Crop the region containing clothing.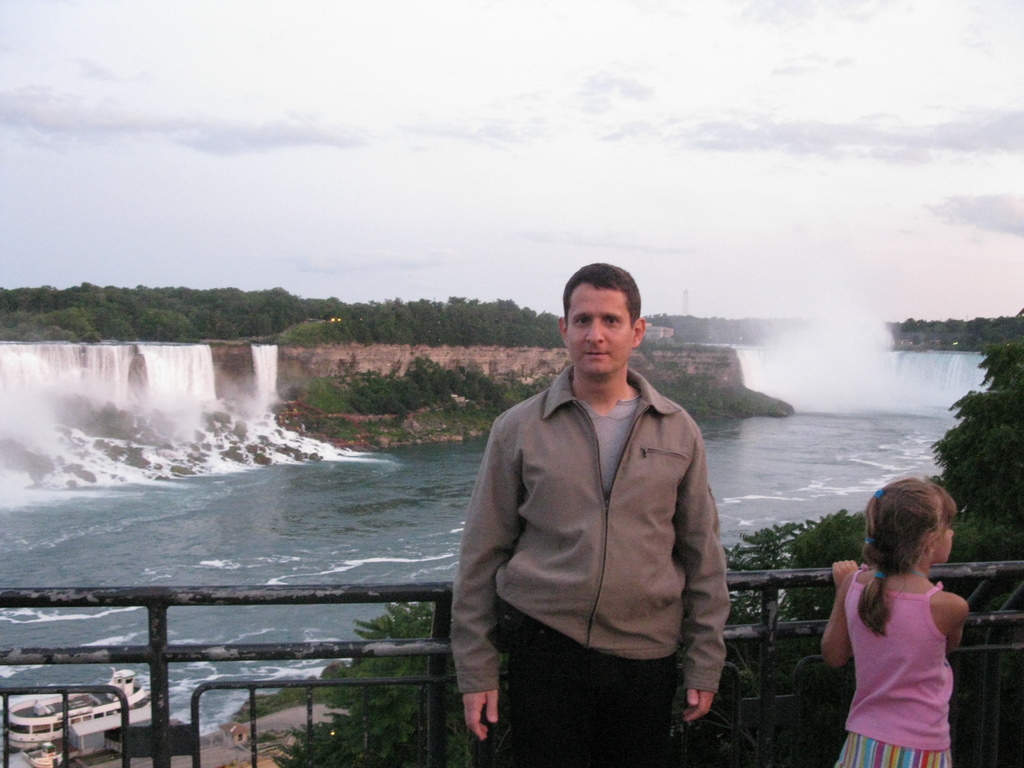
Crop region: bbox(448, 366, 731, 767).
